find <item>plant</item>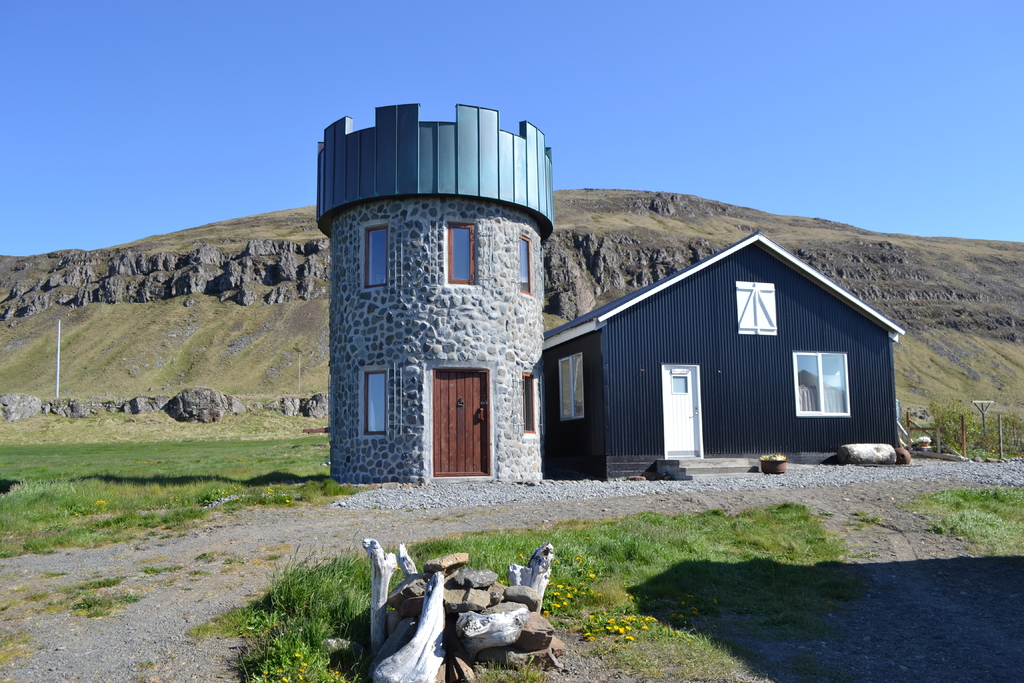
<bbox>23, 580, 138, 614</bbox>
